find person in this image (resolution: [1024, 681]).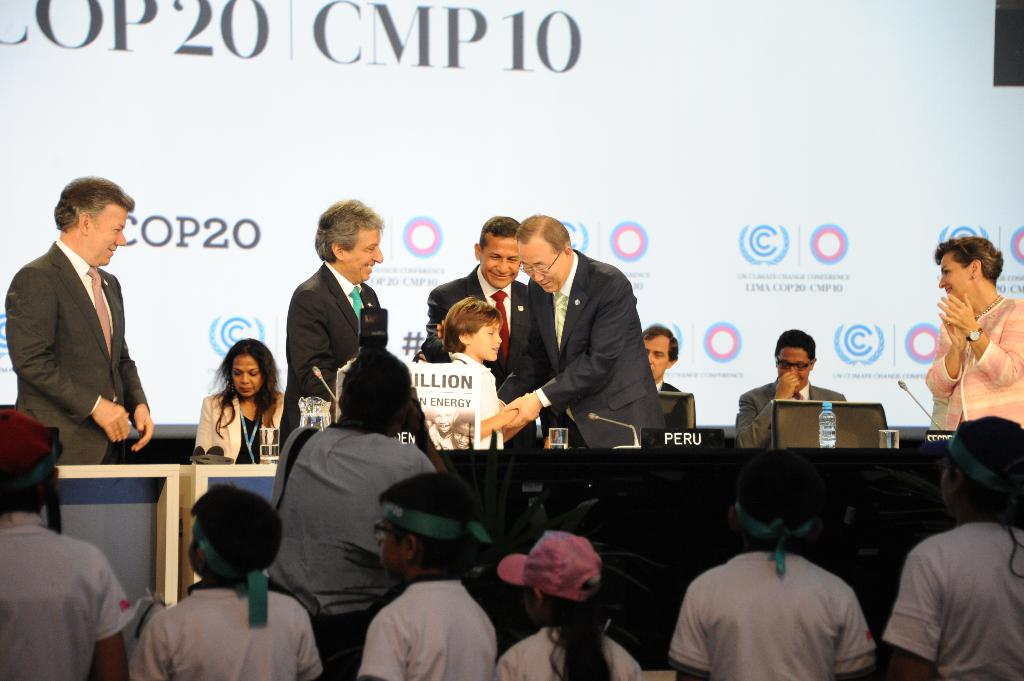
929 228 1023 431.
